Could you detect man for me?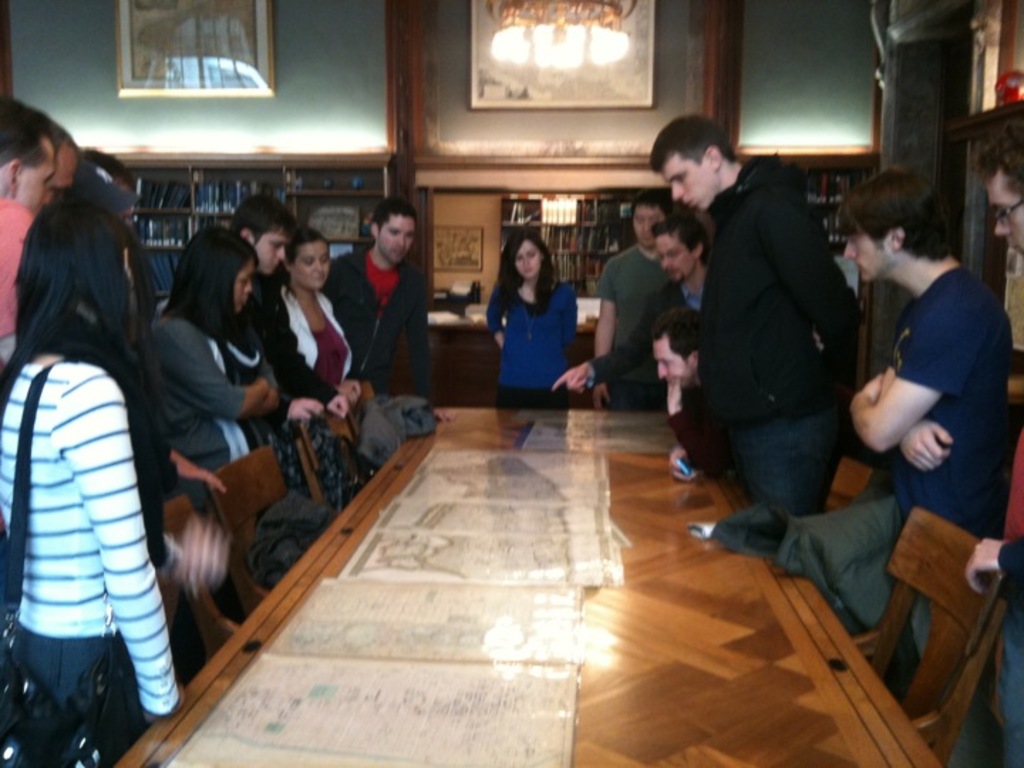
Detection result: left=0, top=91, right=51, bottom=360.
